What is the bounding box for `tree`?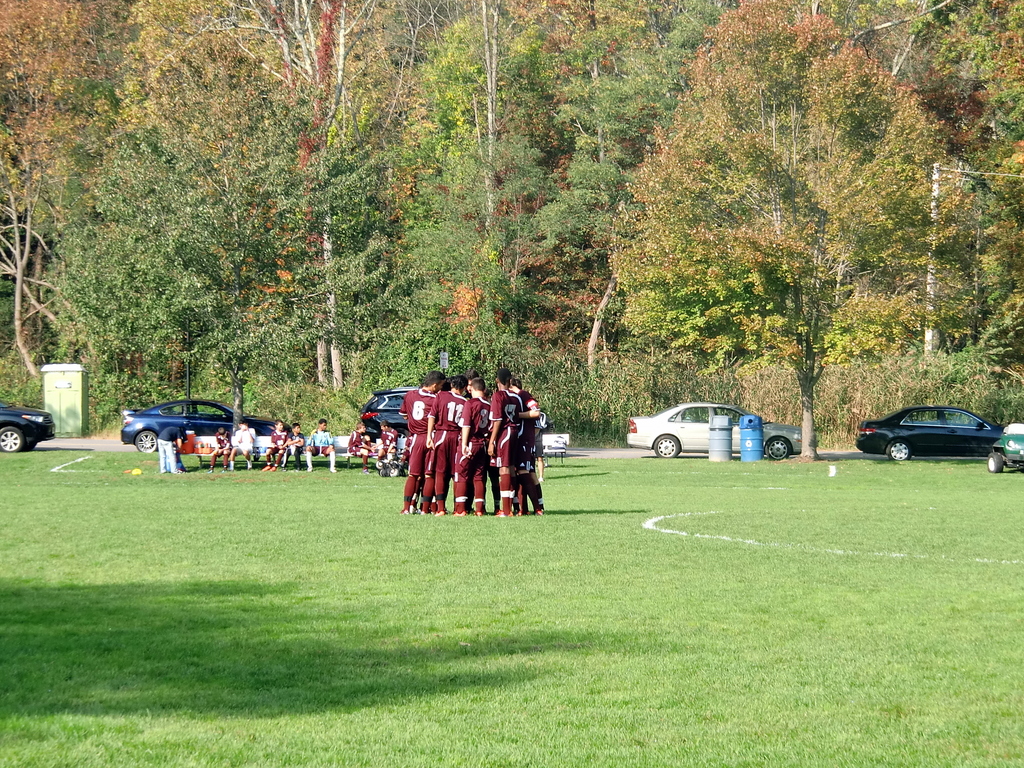
select_region(611, 46, 961, 438).
